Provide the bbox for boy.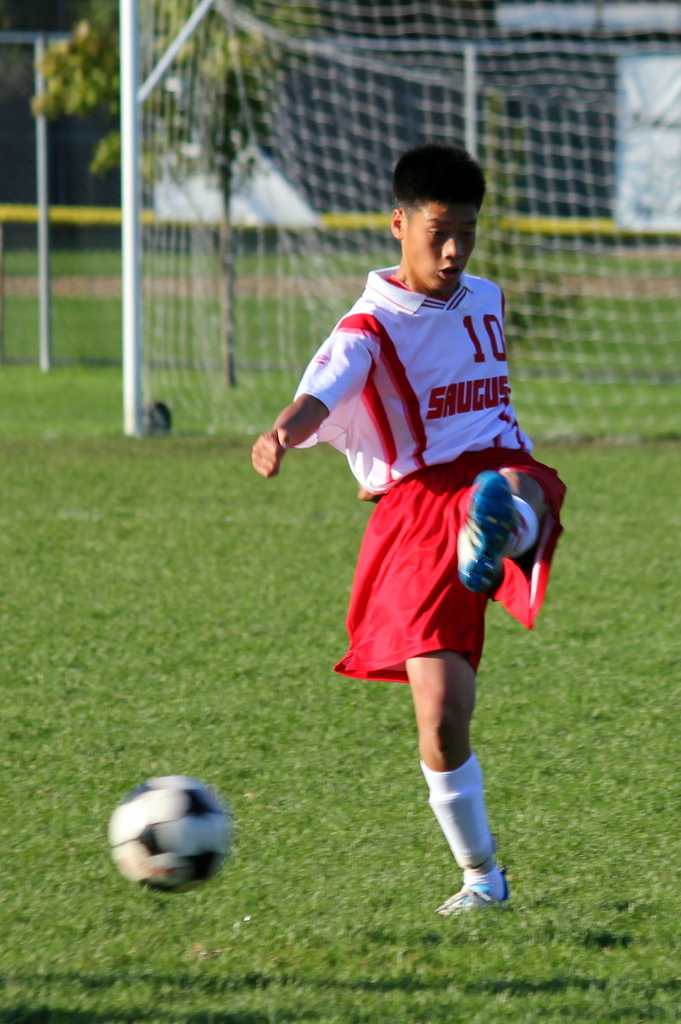
{"left": 251, "top": 139, "right": 559, "bottom": 920}.
